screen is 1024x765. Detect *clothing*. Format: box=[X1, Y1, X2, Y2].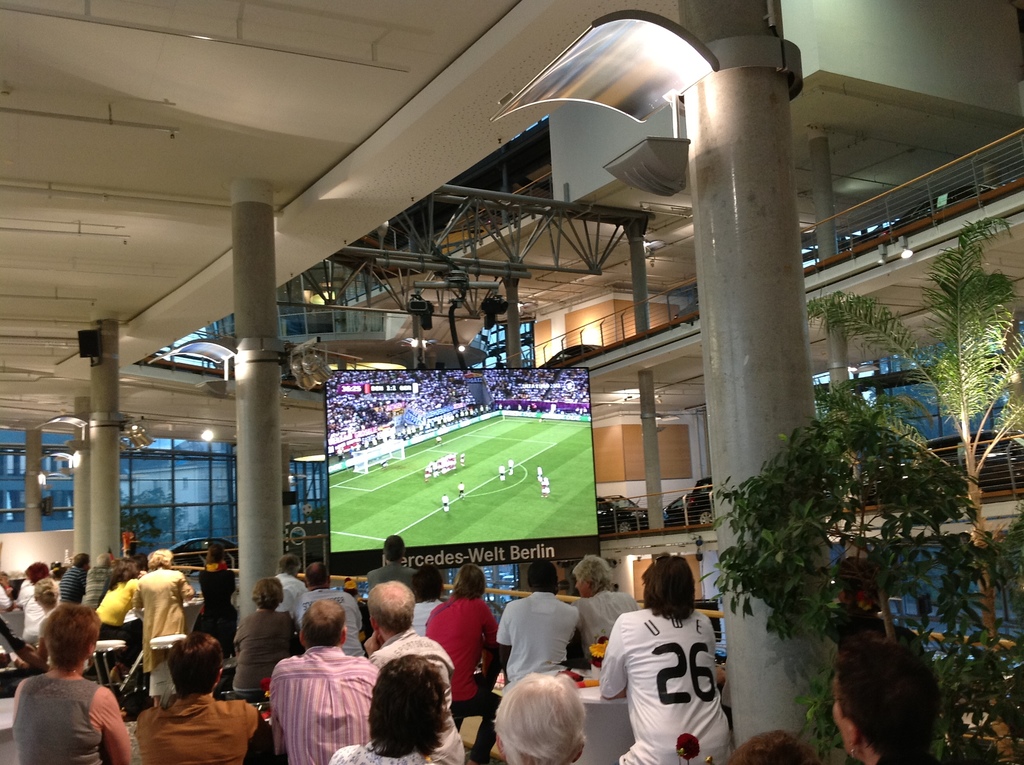
box=[136, 563, 184, 659].
